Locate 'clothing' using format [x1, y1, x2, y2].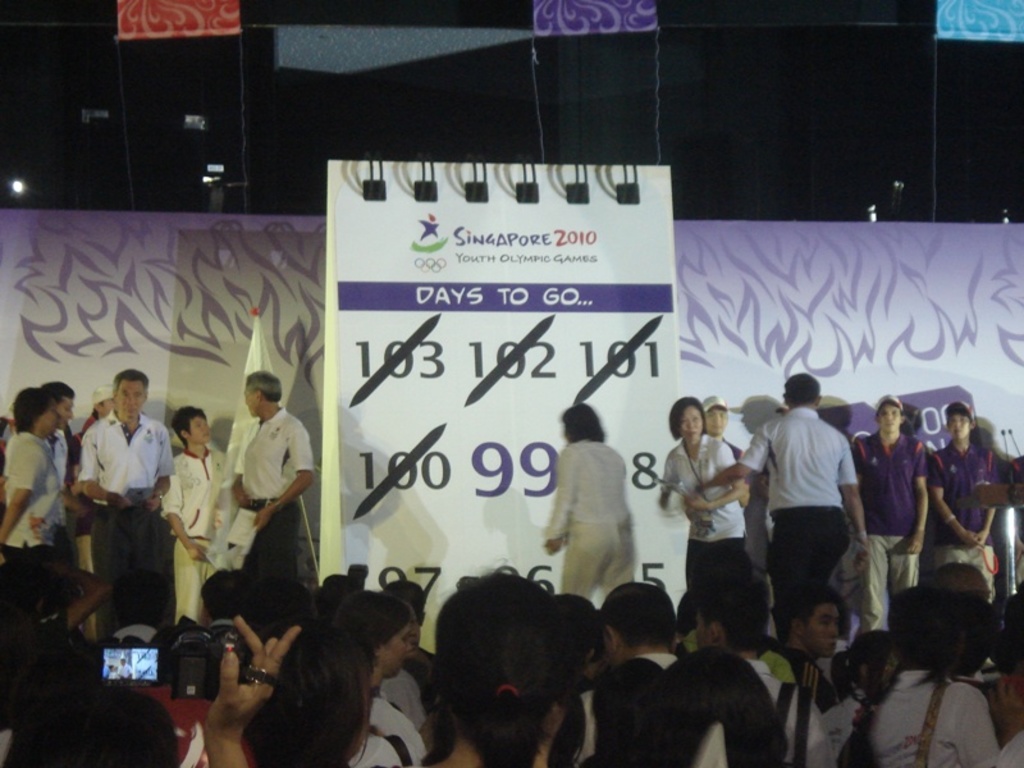
[216, 392, 325, 591].
